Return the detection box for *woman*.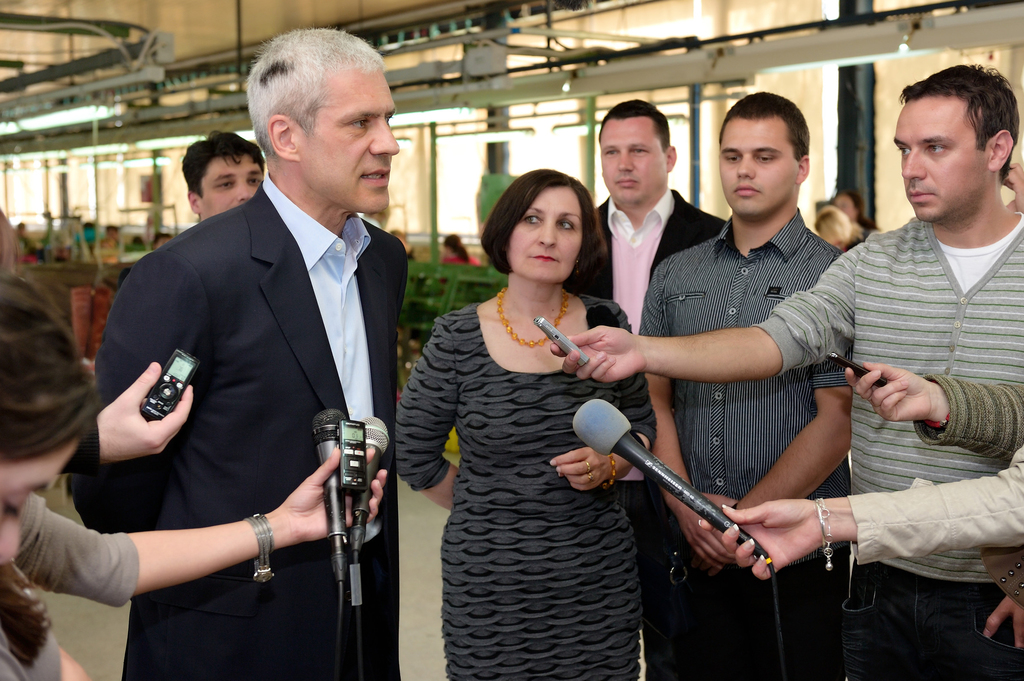
region(447, 233, 482, 266).
